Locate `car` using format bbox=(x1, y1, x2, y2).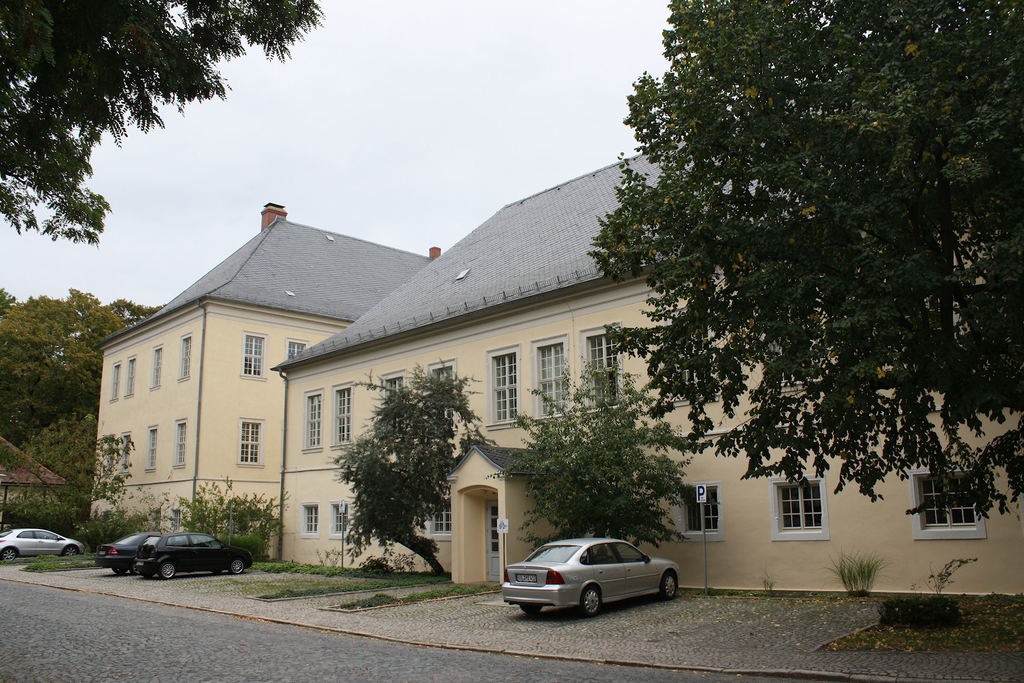
bbox=(93, 534, 157, 576).
